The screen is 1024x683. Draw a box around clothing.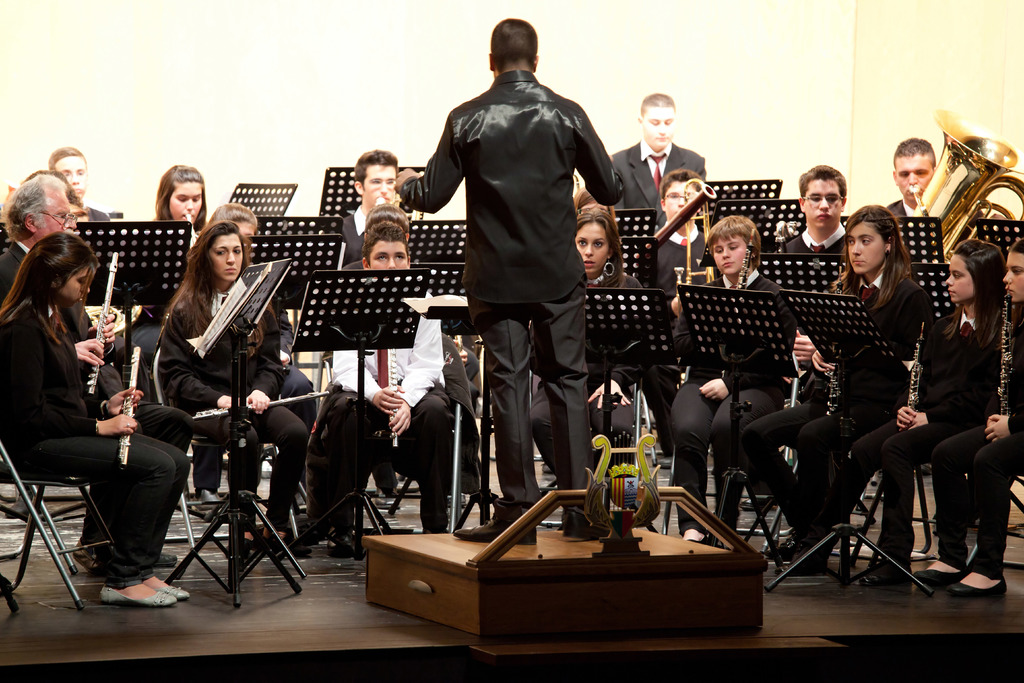
box=[399, 99, 608, 536].
